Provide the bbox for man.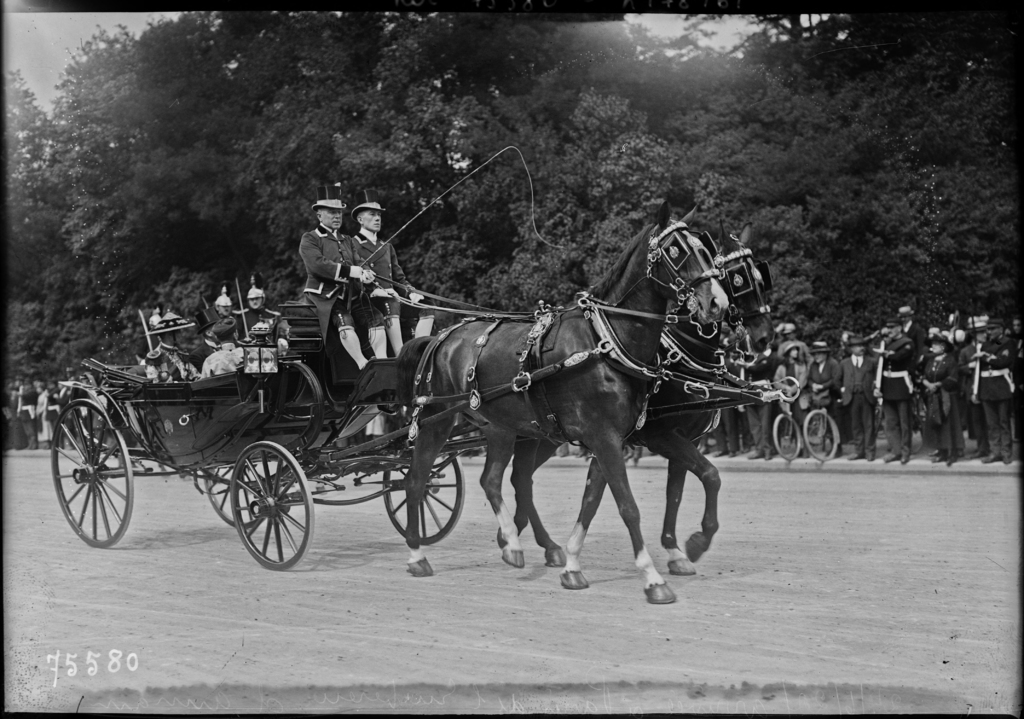
{"x1": 831, "y1": 336, "x2": 877, "y2": 464}.
